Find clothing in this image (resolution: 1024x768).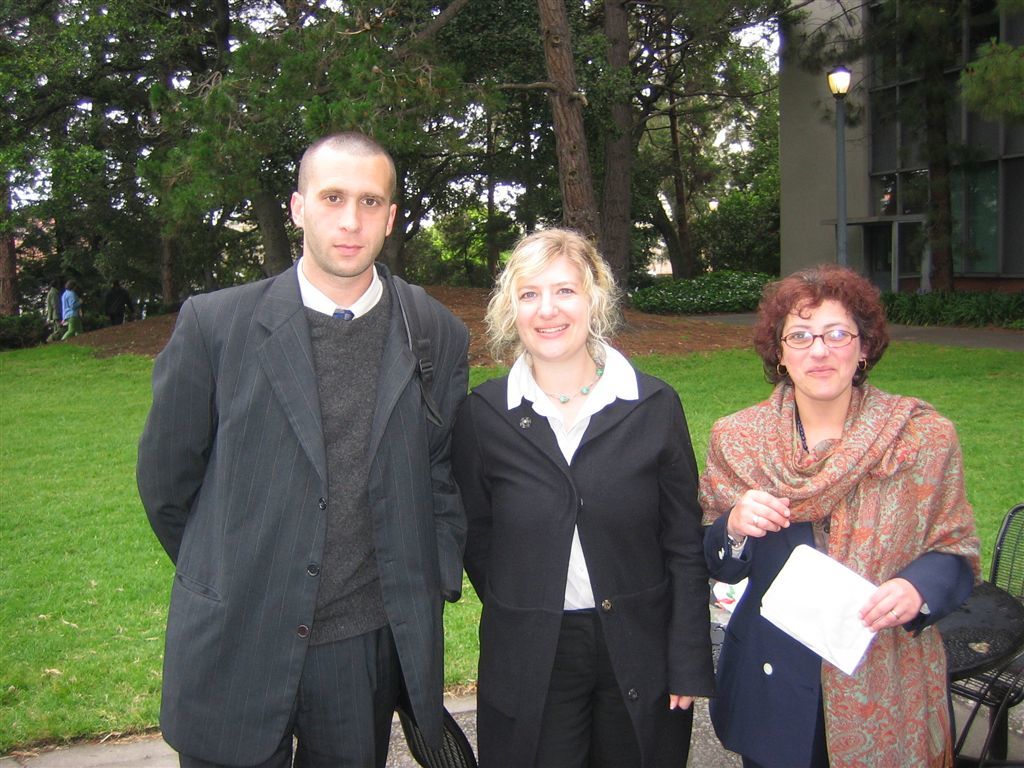
x1=135 y1=257 x2=474 y2=767.
